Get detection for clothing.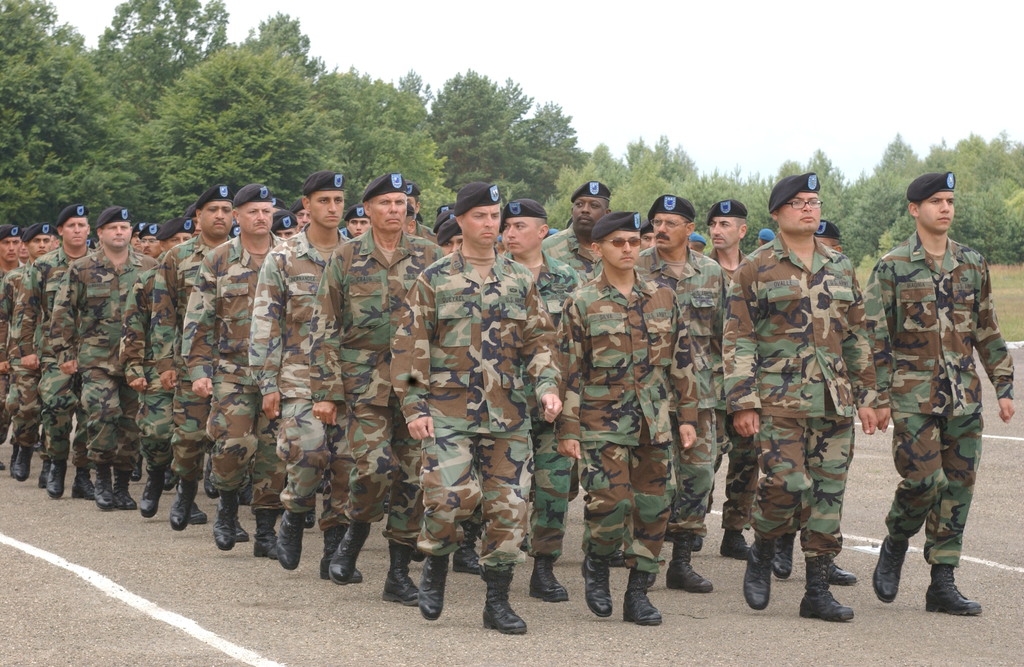
Detection: pyautogui.locateOnScreen(740, 196, 893, 578).
